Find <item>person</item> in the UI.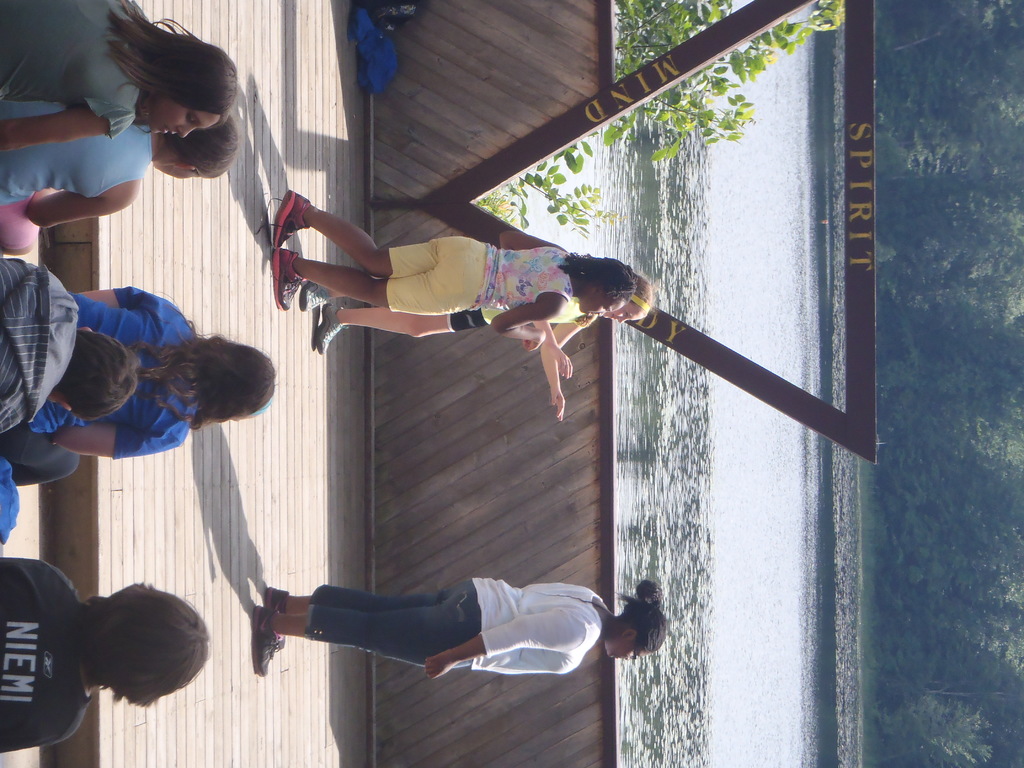
UI element at Rect(0, 255, 136, 434).
